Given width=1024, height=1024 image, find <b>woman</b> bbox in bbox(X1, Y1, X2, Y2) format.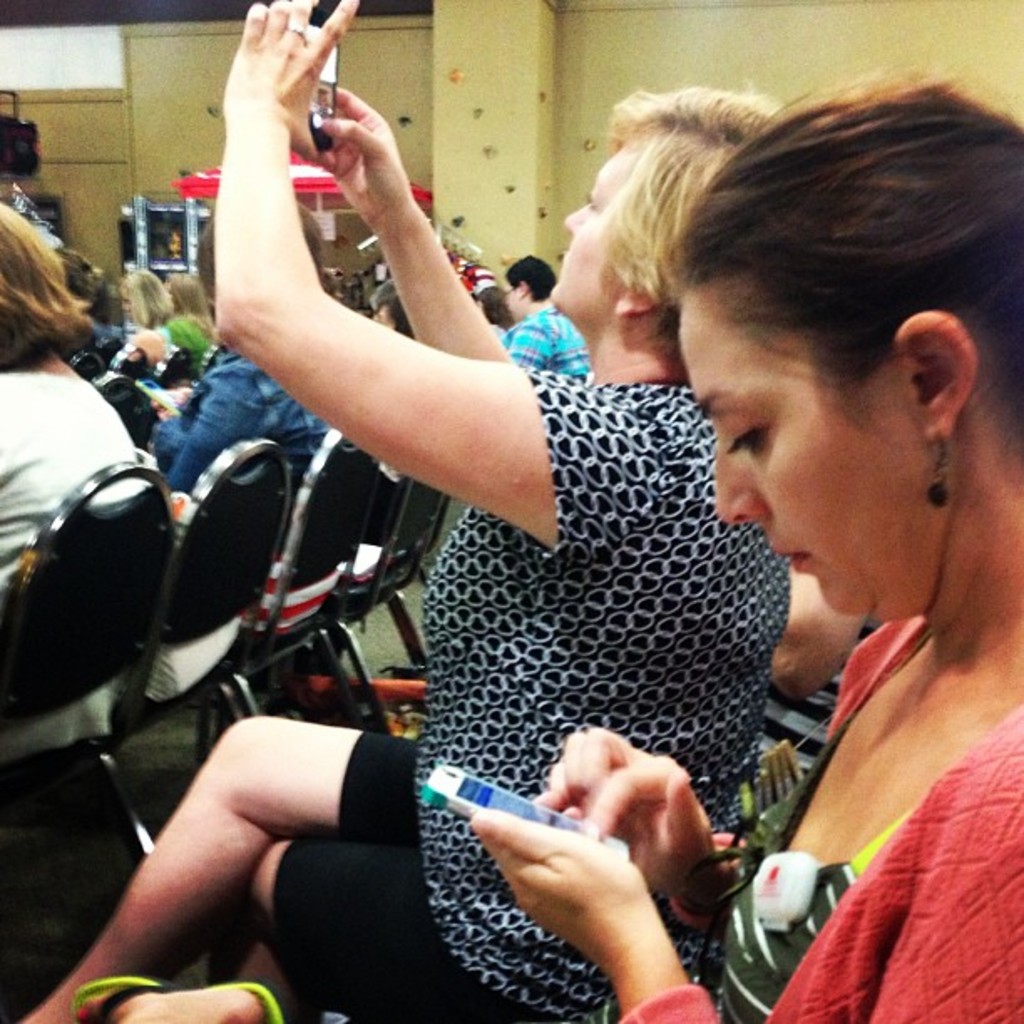
bbox(475, 286, 510, 346).
